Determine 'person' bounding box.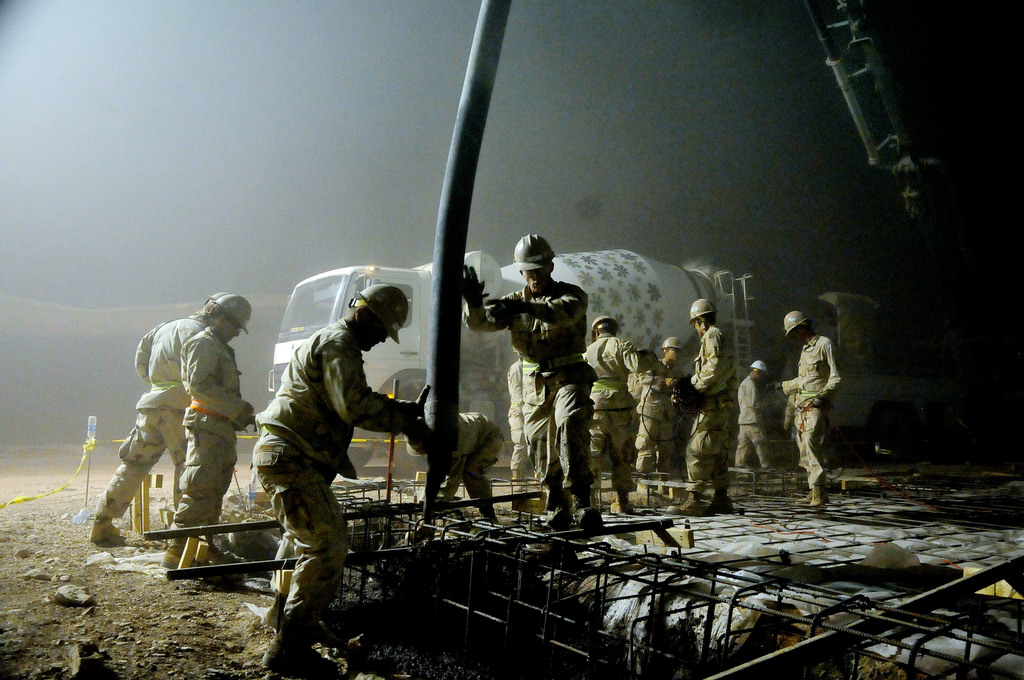
Determined: bbox=(404, 411, 501, 542).
